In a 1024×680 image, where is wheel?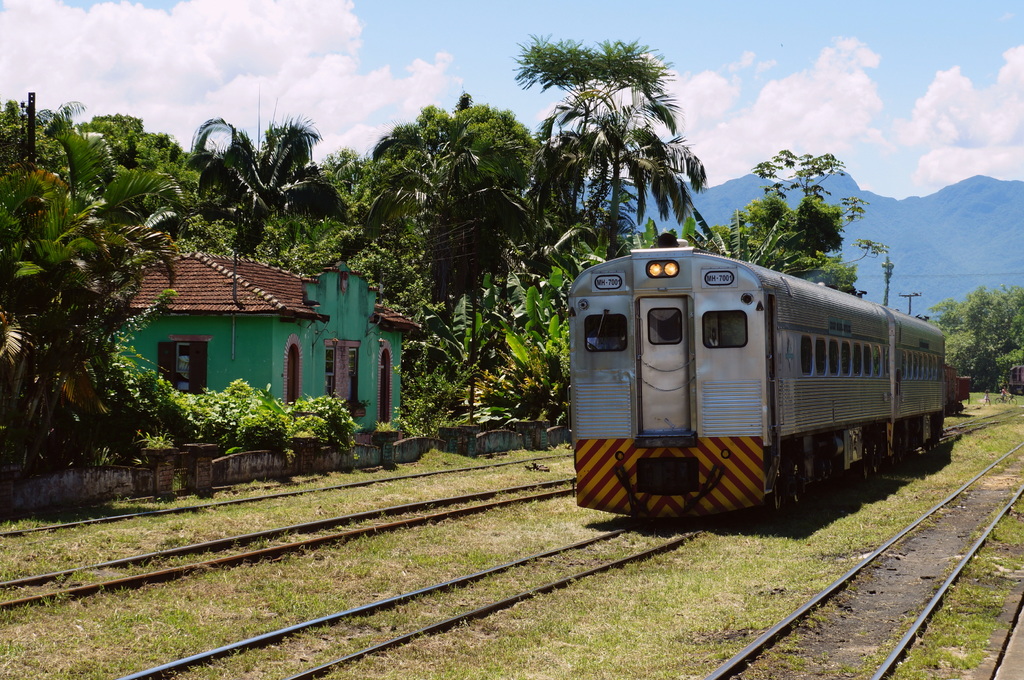
pyautogui.locateOnScreen(765, 470, 785, 511).
